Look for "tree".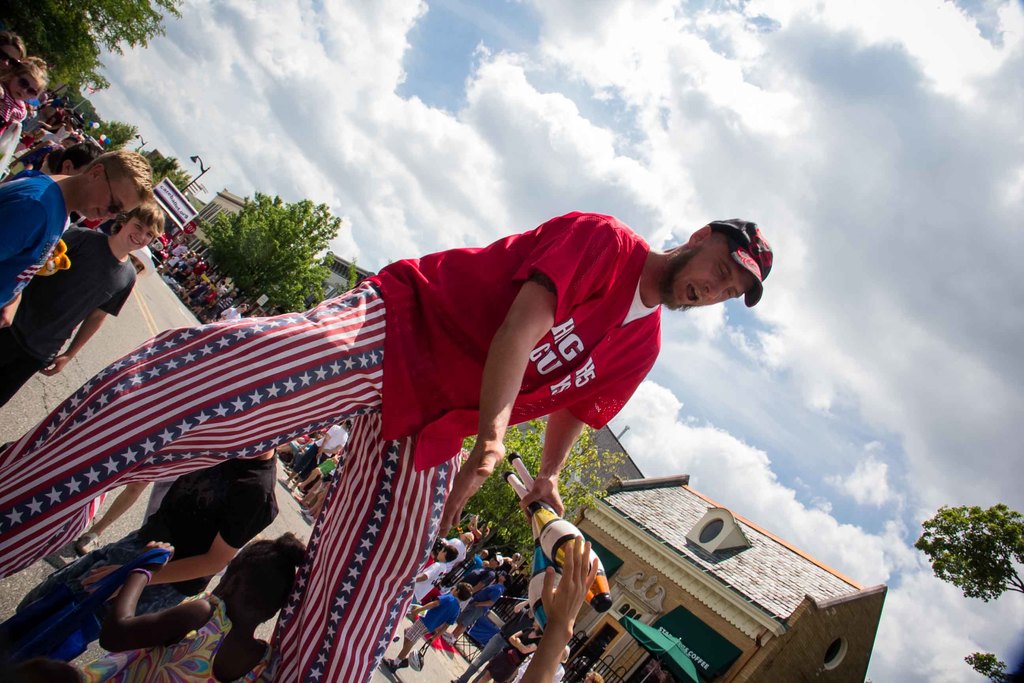
Found: box(98, 106, 149, 154).
